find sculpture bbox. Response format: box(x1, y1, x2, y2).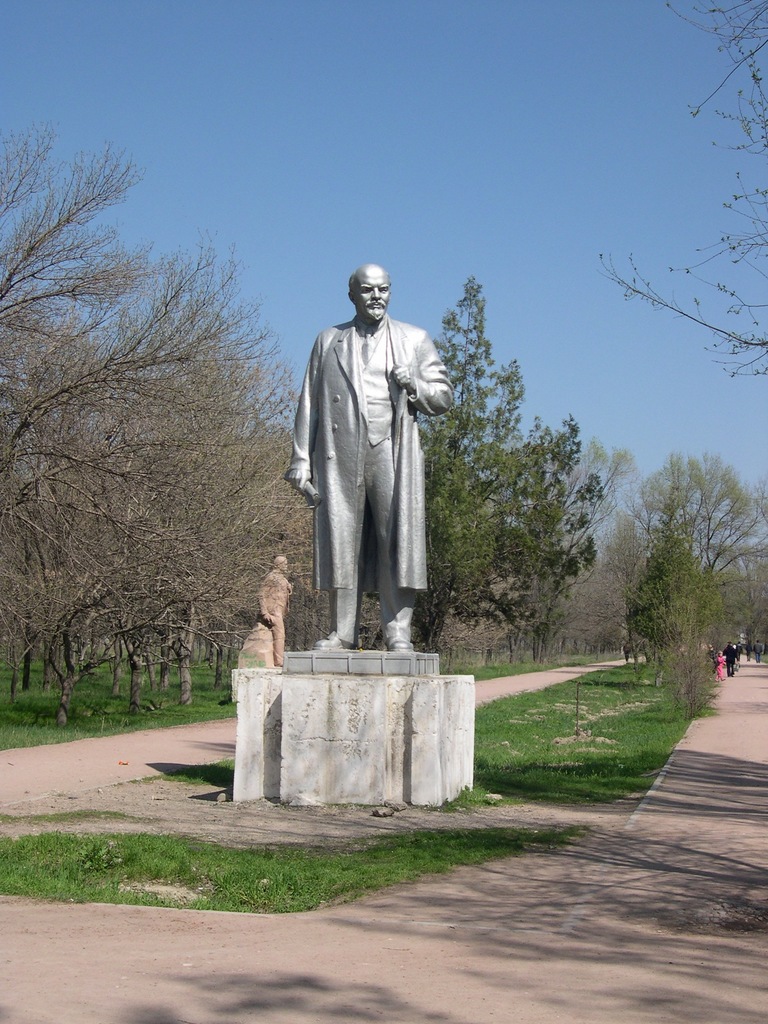
box(265, 253, 486, 660).
